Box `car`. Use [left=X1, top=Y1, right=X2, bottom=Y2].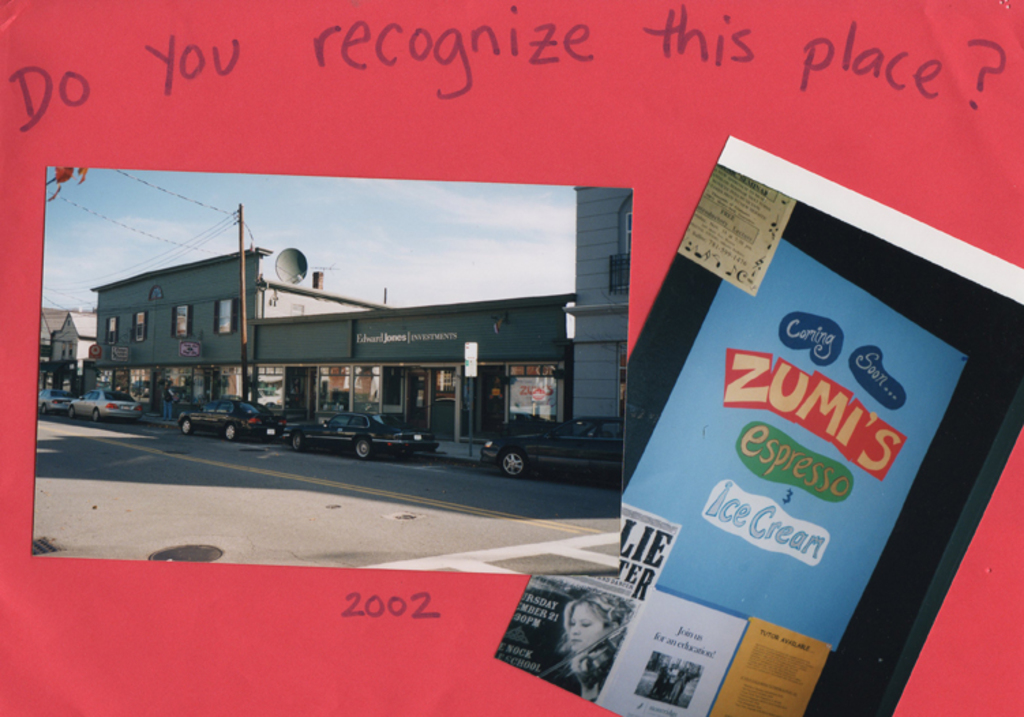
[left=63, top=390, right=139, bottom=425].
